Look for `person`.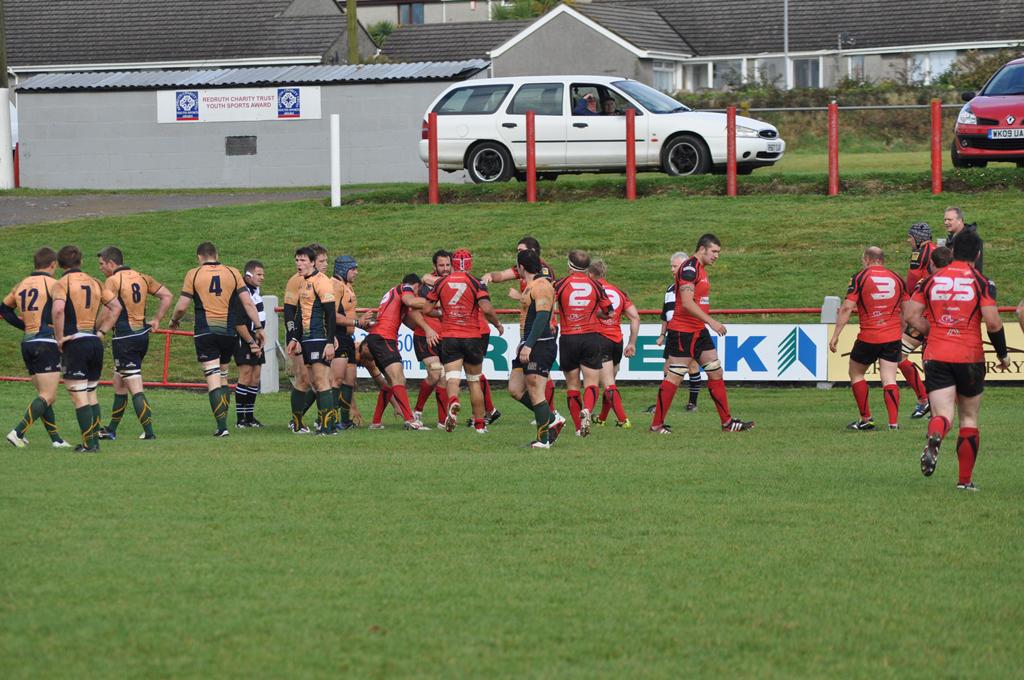
Found: (89,245,170,438).
